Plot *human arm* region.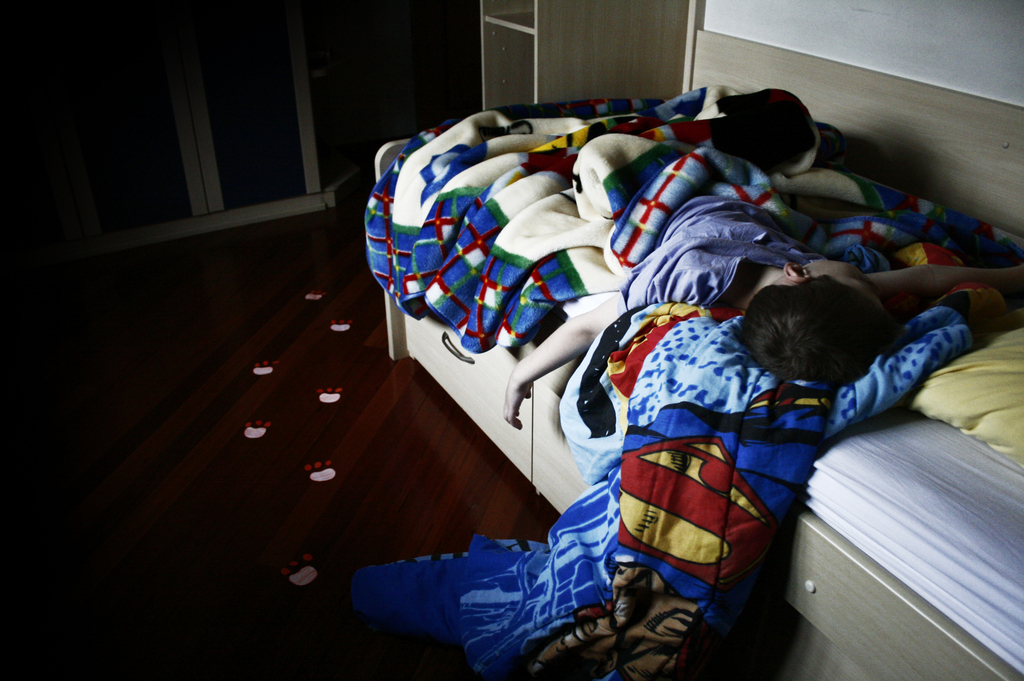
Plotted at region(890, 262, 1023, 307).
